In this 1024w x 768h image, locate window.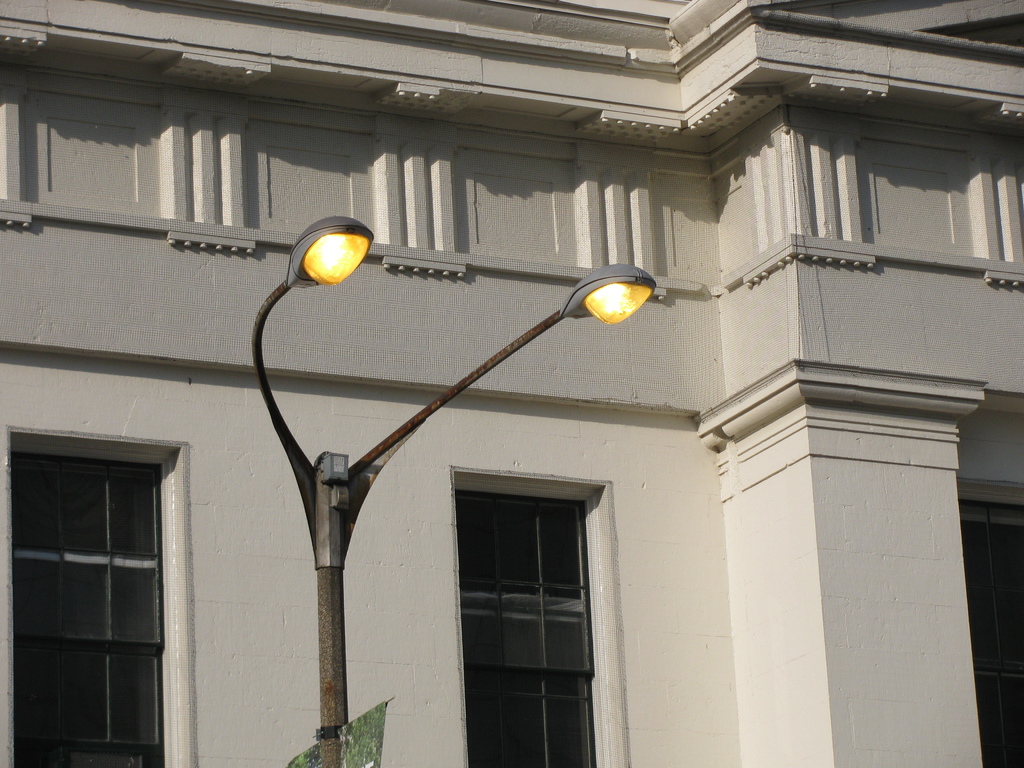
Bounding box: 959 479 1023 767.
